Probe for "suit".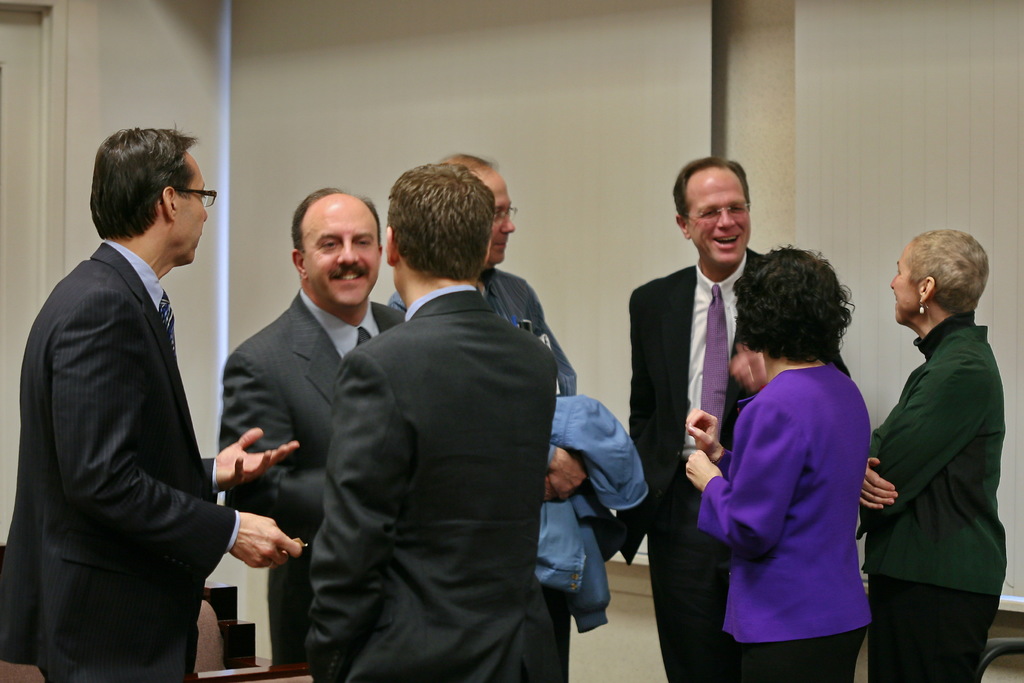
Probe result: bbox=(872, 304, 1005, 682).
